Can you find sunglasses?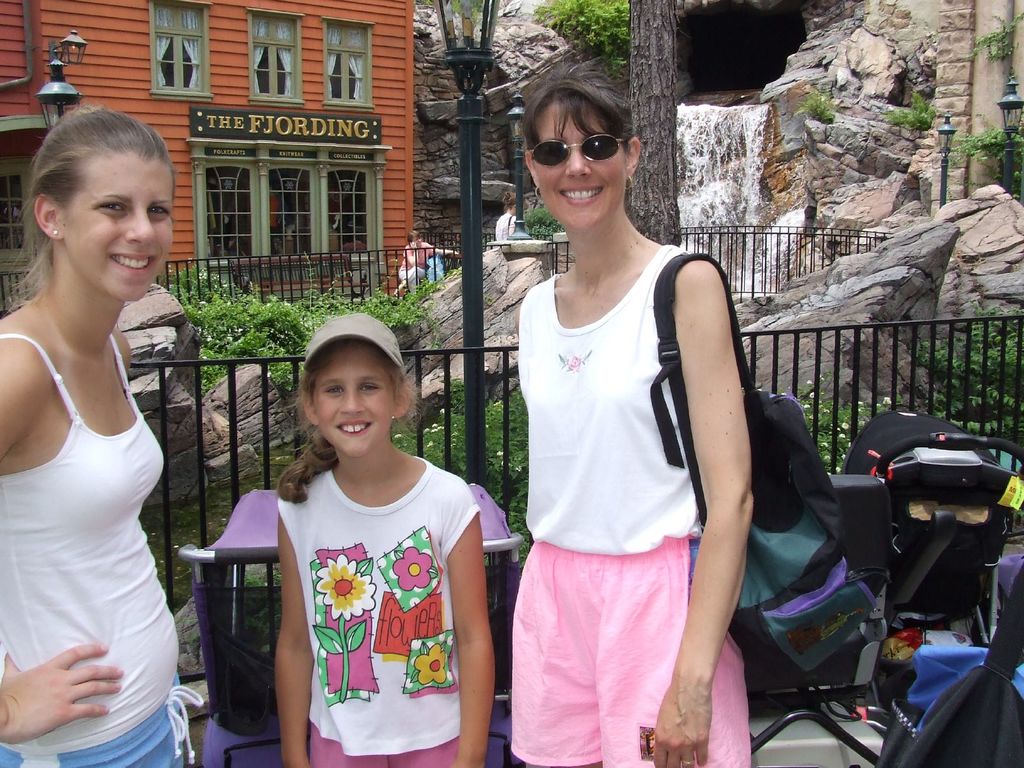
Yes, bounding box: x1=531 y1=131 x2=624 y2=167.
